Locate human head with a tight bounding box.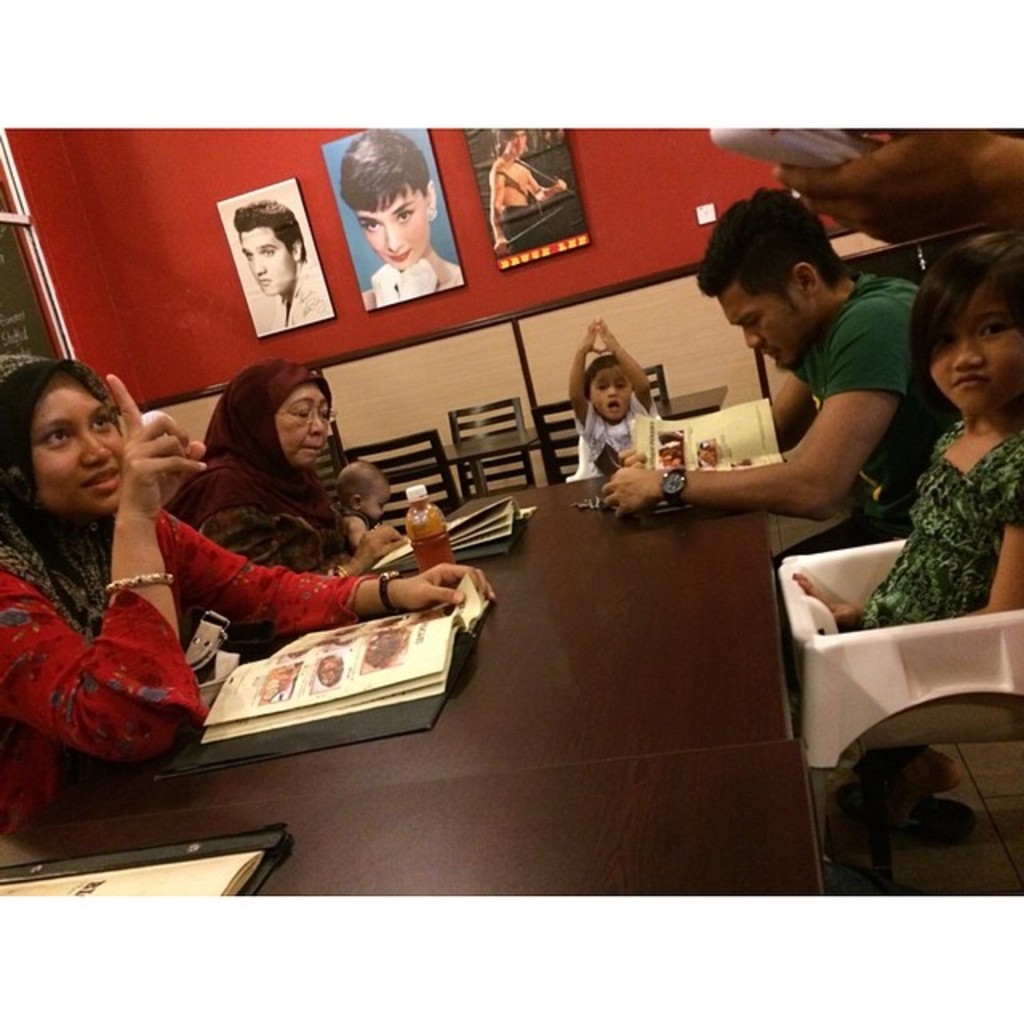
(227,198,306,294).
